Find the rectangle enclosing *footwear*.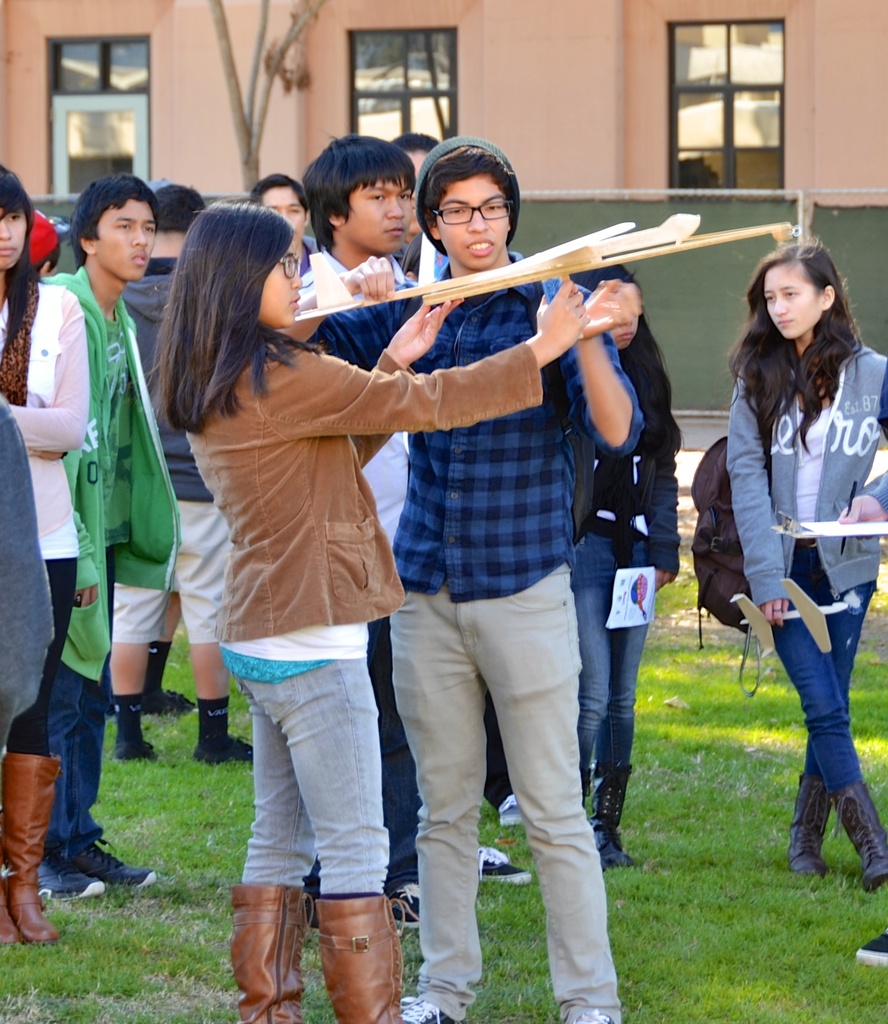
[x1=35, y1=855, x2=109, y2=890].
